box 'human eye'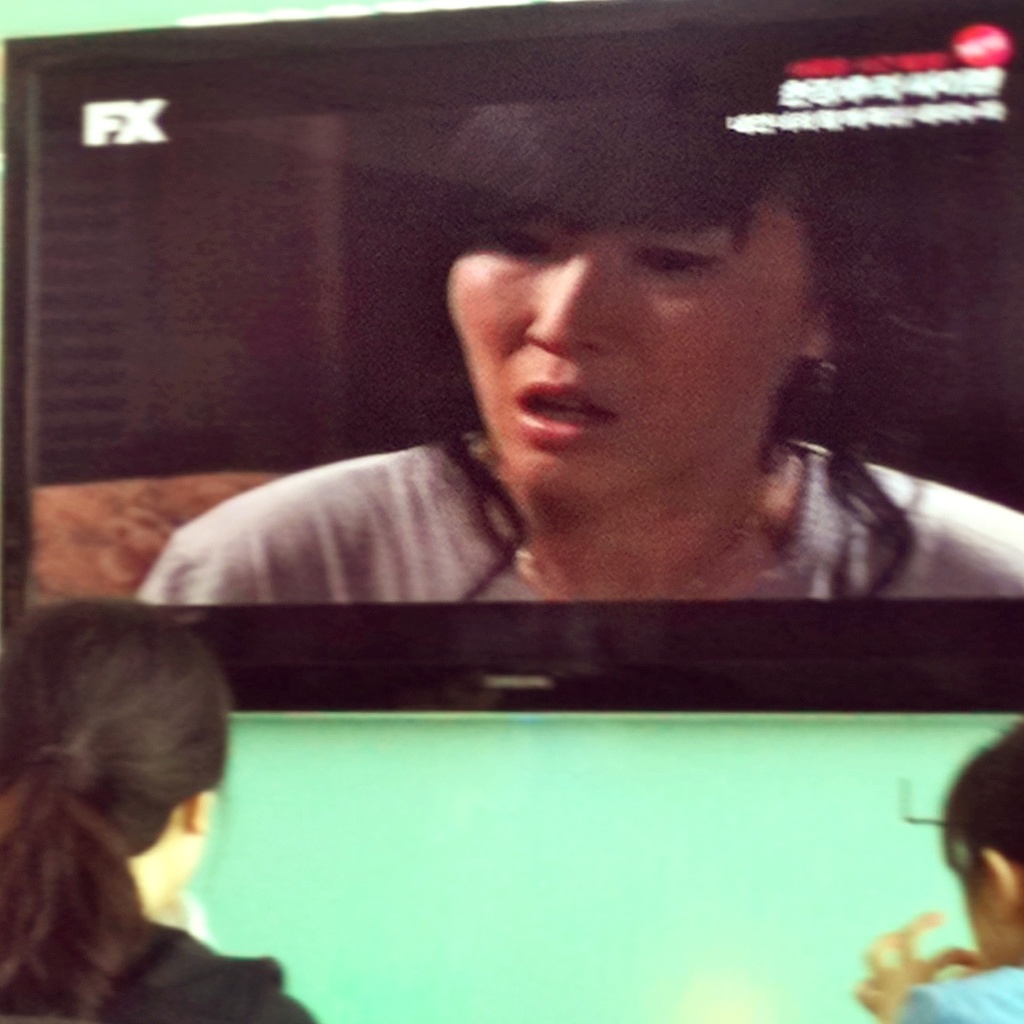
region(476, 223, 561, 263)
